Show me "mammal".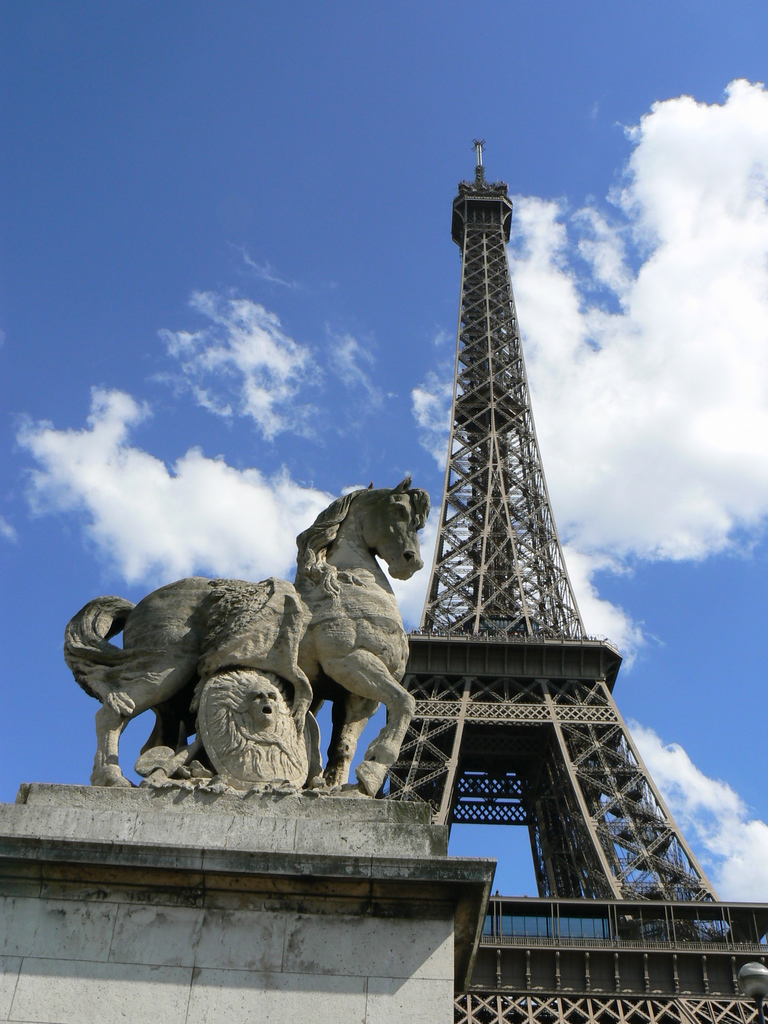
"mammal" is here: 196/657/310/790.
